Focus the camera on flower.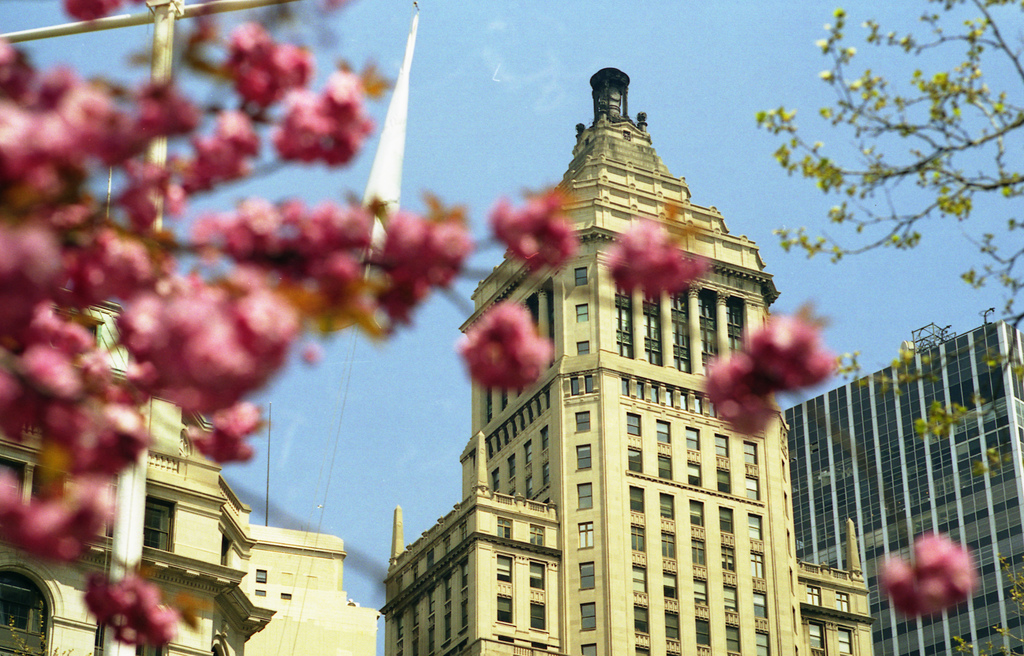
Focus region: region(705, 348, 779, 436).
